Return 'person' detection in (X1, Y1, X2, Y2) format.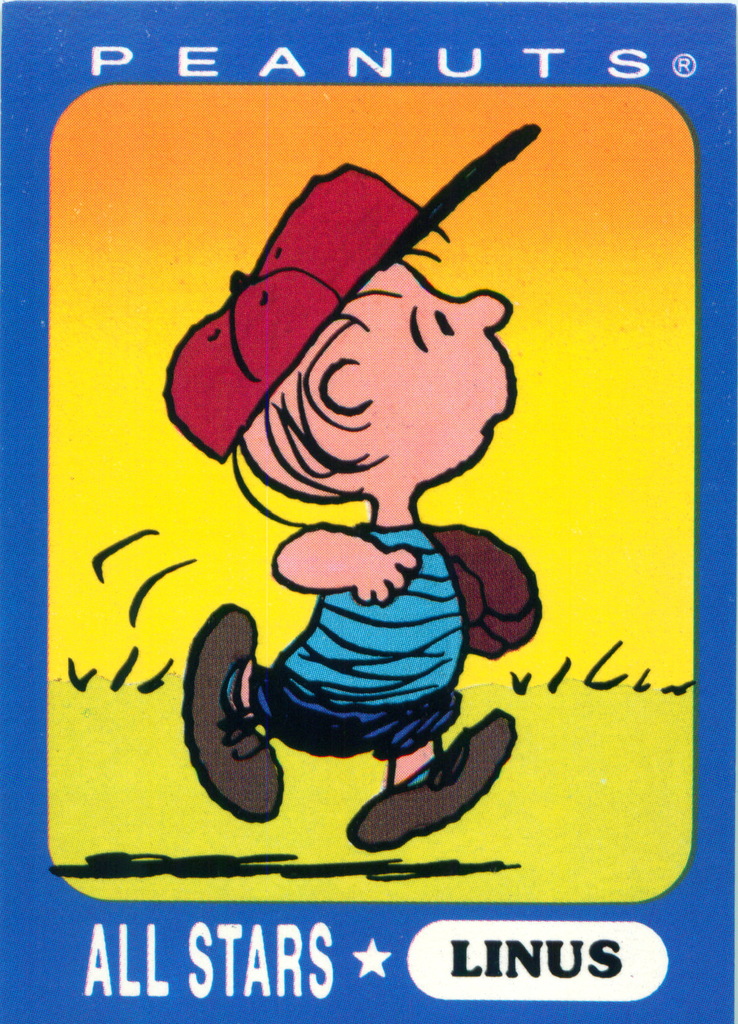
(167, 243, 549, 837).
